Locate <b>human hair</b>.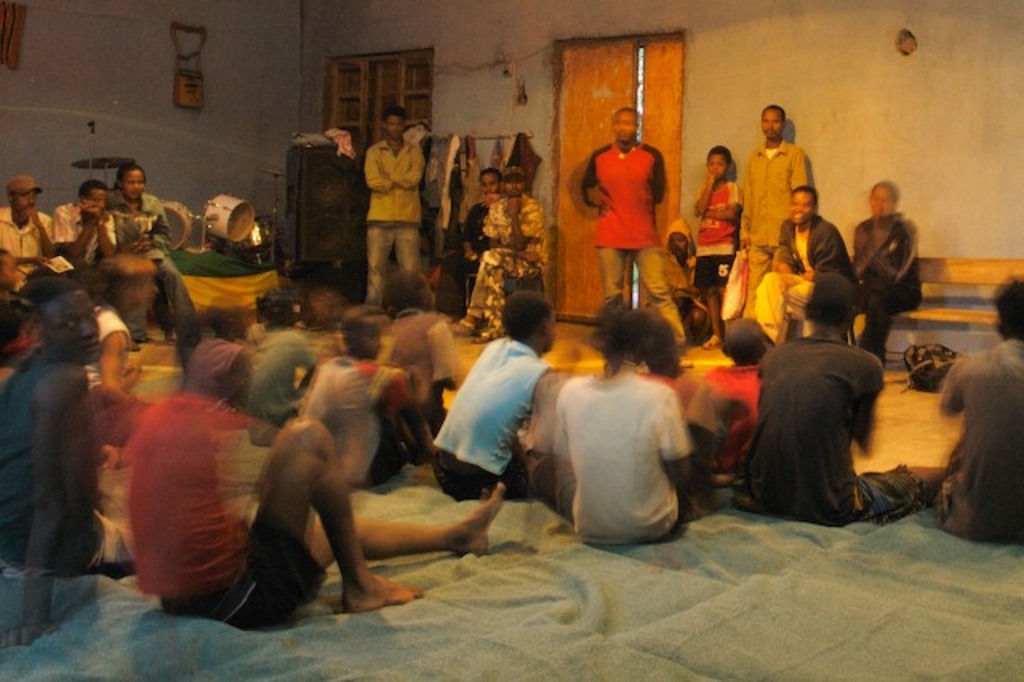
Bounding box: (382,264,426,307).
